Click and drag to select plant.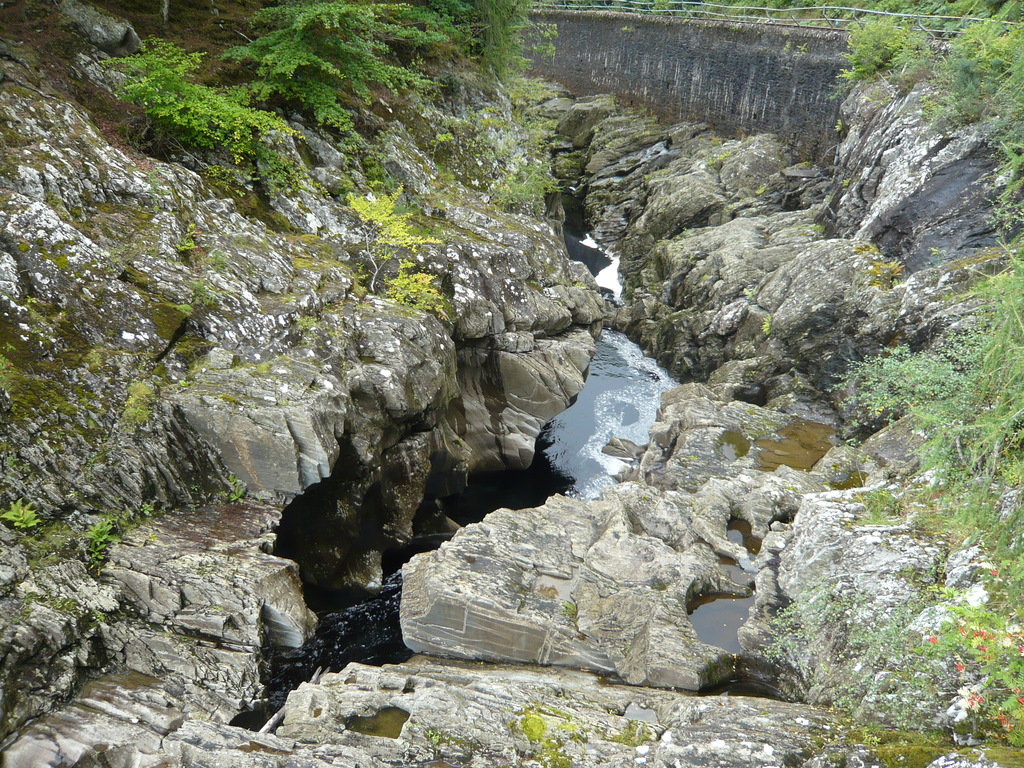
Selection: <region>840, 0, 1023, 140</region>.
